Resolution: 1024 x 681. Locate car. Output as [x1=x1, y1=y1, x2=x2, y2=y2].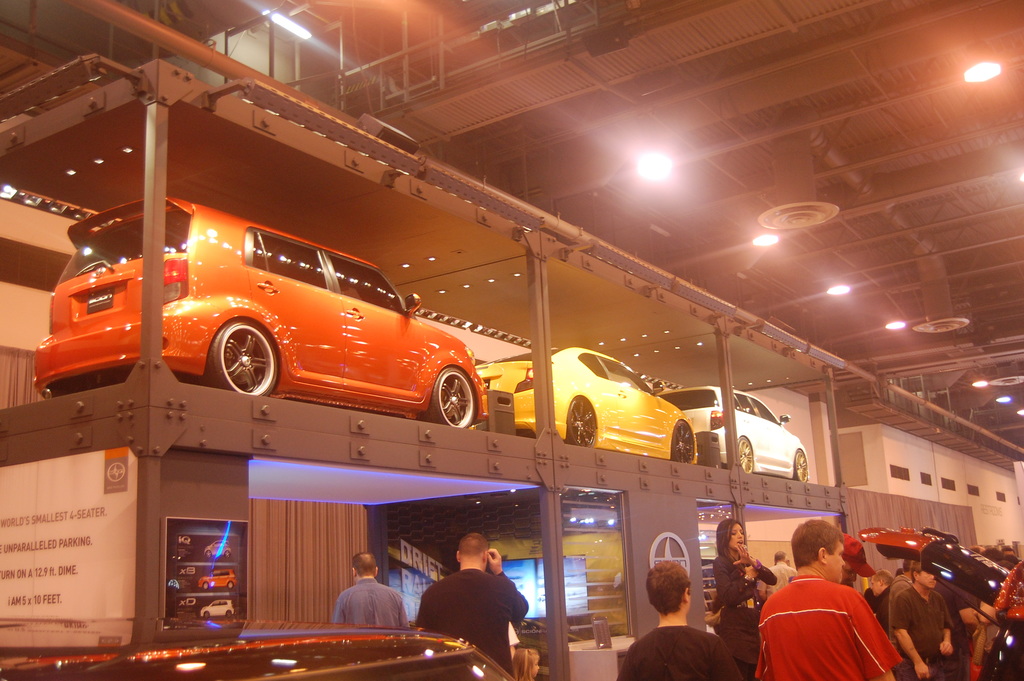
[x1=0, y1=618, x2=510, y2=680].
